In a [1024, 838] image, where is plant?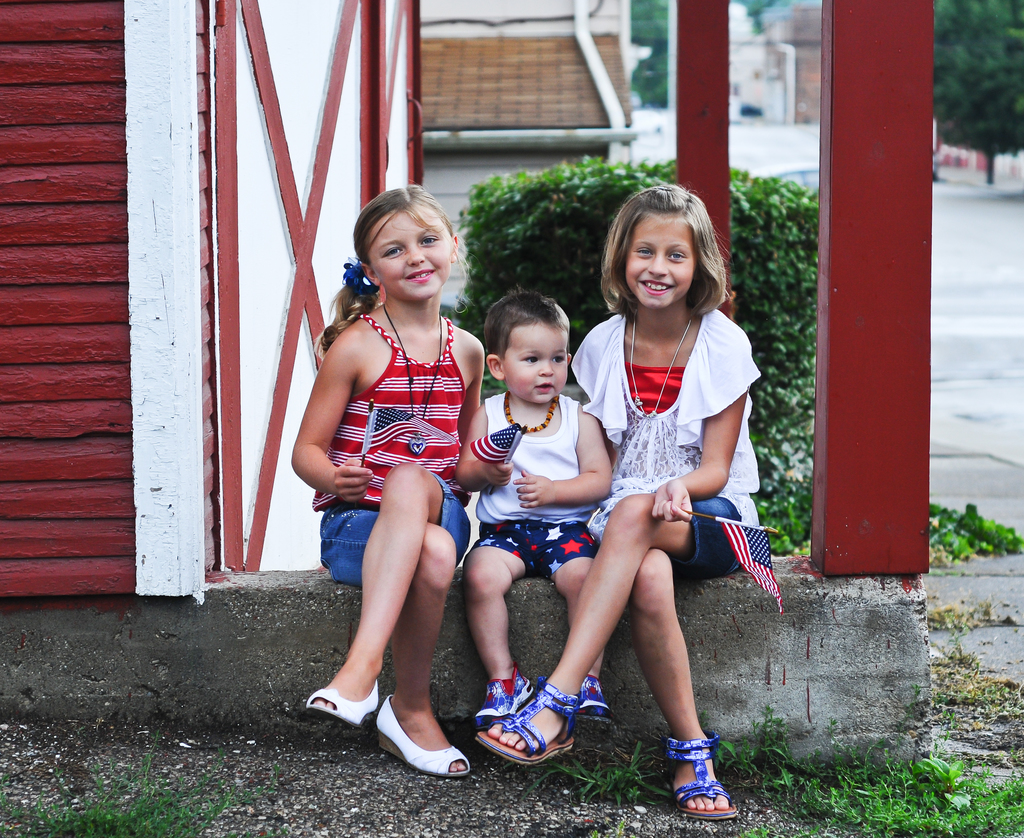
left=930, top=0, right=1023, bottom=190.
